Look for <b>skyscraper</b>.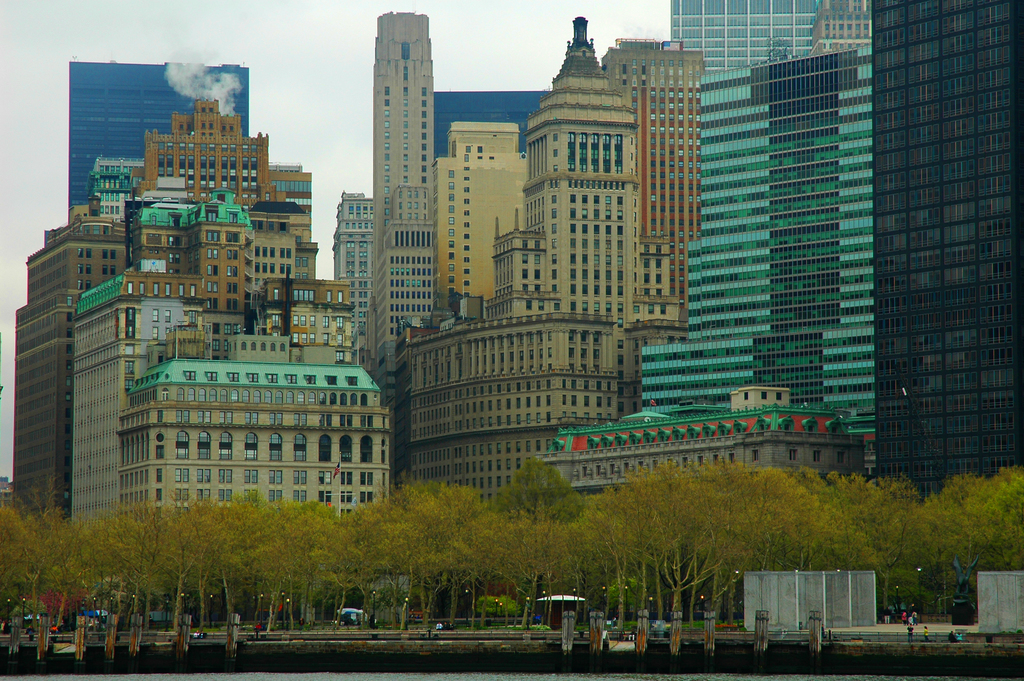
Found: 601:28:707:304.
